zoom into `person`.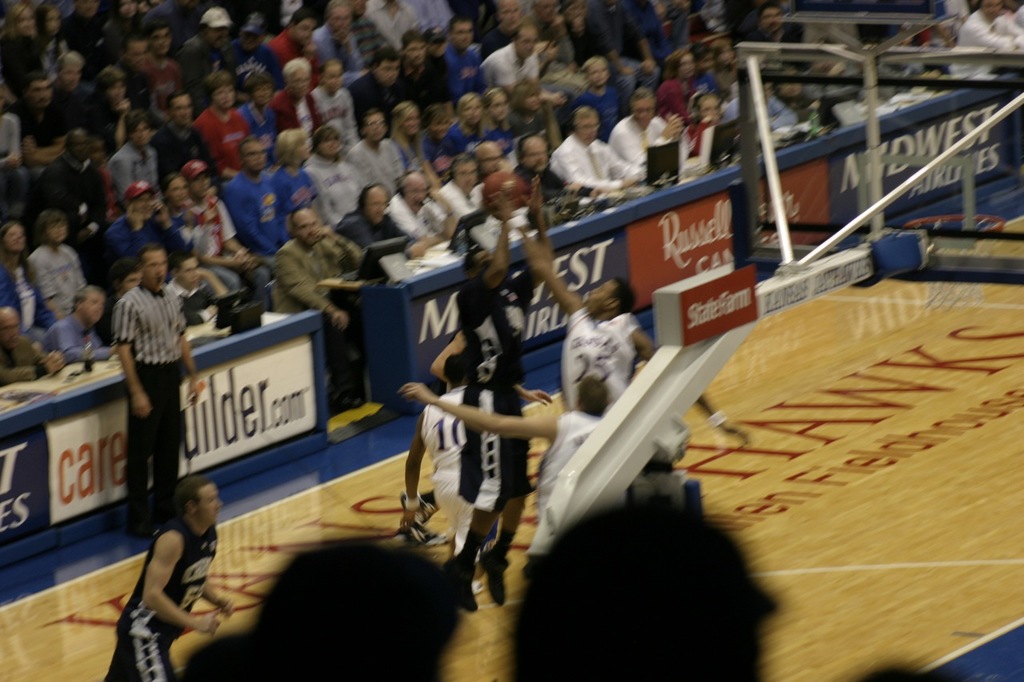
Zoom target: 406:27:451:127.
